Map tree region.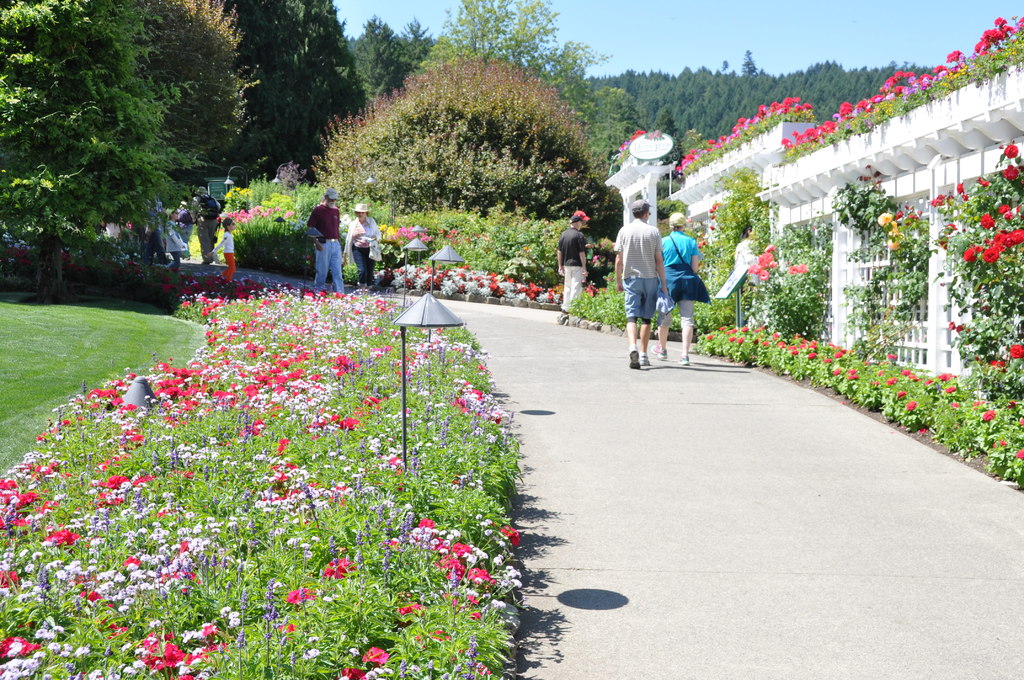
Mapped to 633 61 709 150.
